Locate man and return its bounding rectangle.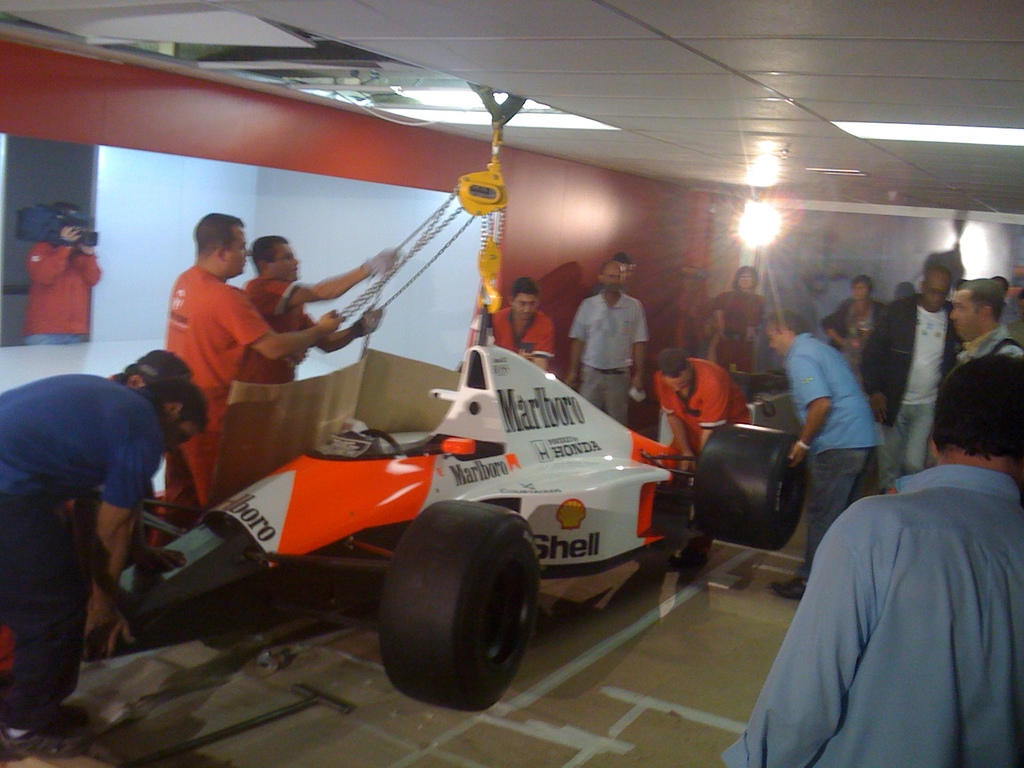
l=866, t=262, r=968, b=490.
